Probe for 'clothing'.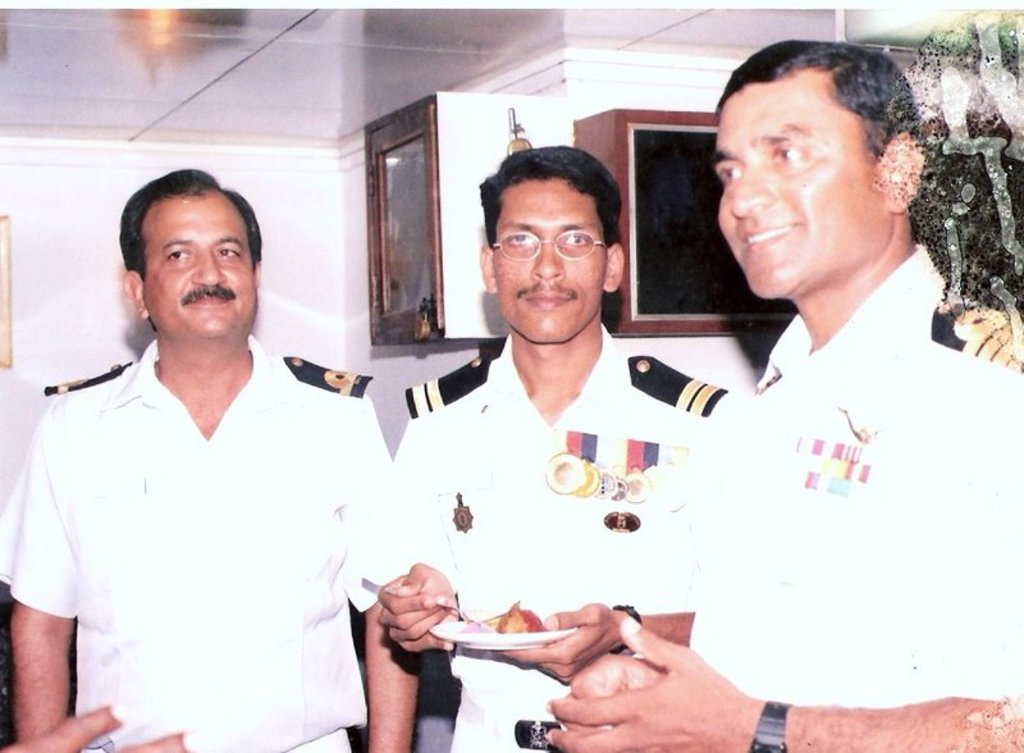
Probe result: x1=360, y1=319, x2=740, y2=752.
